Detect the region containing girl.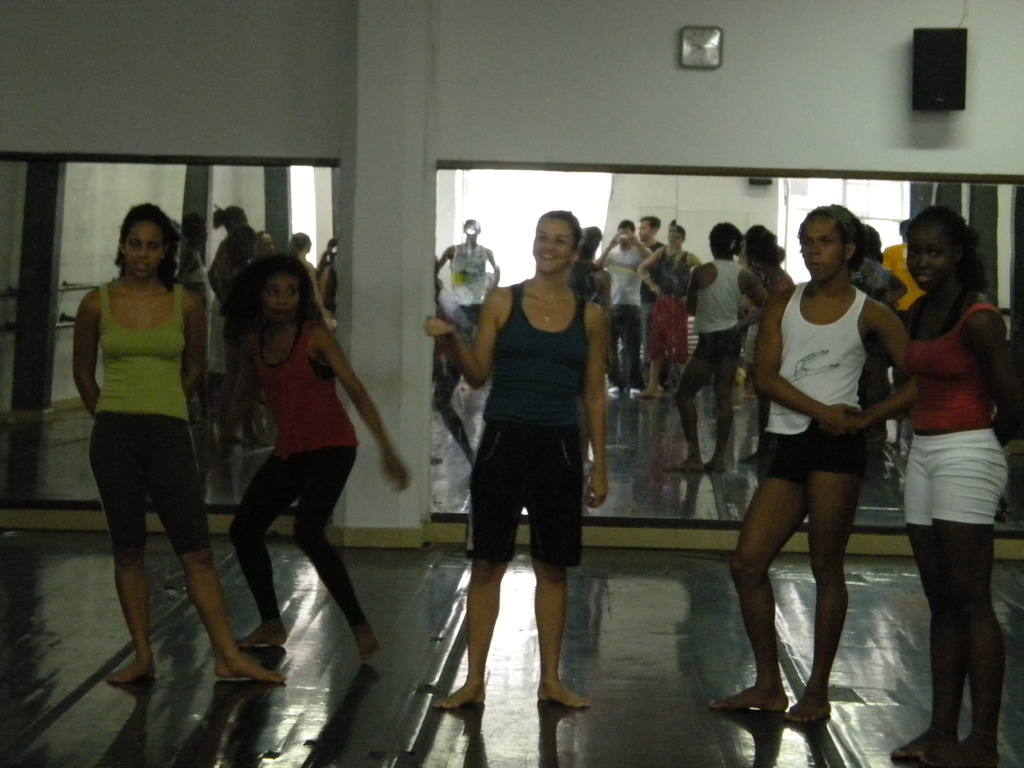
l=726, t=202, r=924, b=721.
